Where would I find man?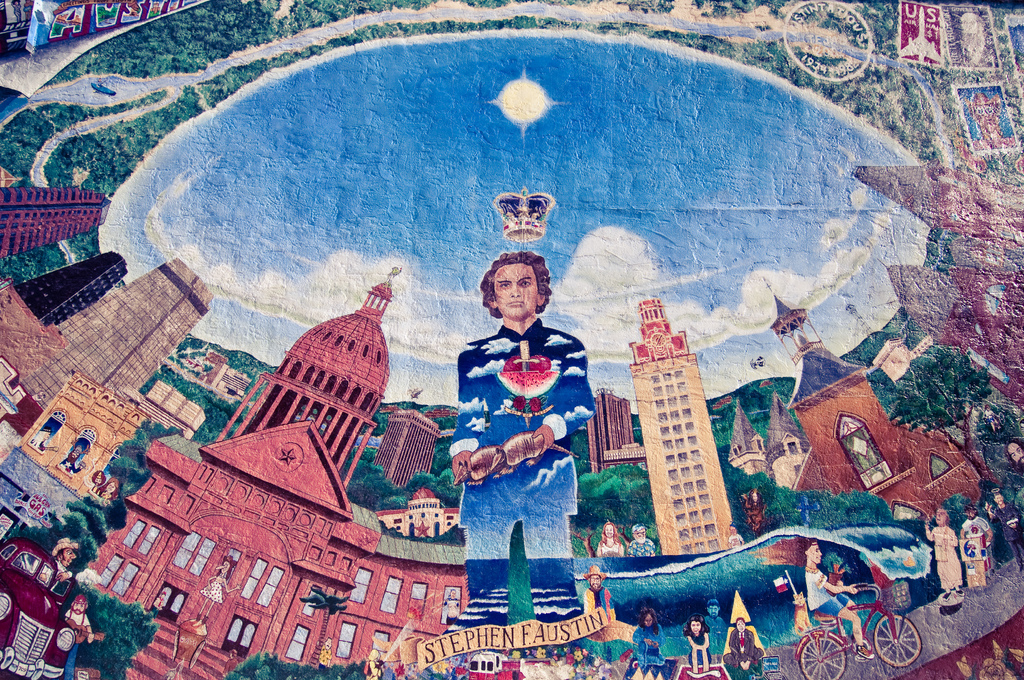
At [left=991, top=487, right=1023, bottom=573].
